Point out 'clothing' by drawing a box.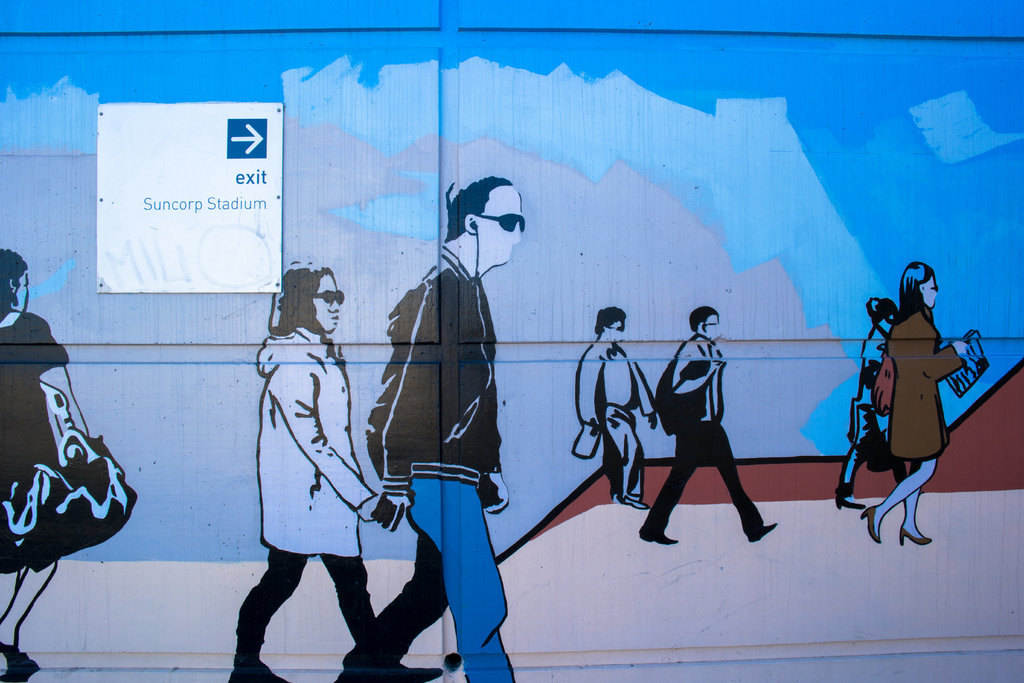
crop(577, 339, 653, 497).
